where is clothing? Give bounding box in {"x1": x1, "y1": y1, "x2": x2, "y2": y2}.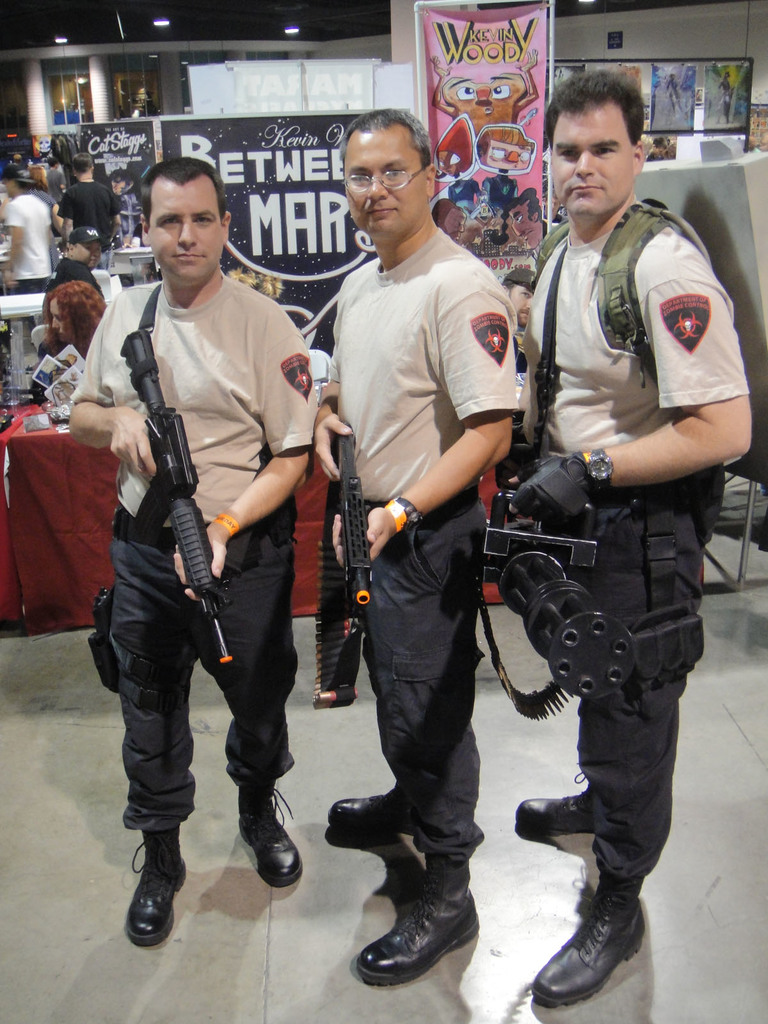
{"x1": 508, "y1": 330, "x2": 529, "y2": 386}.
